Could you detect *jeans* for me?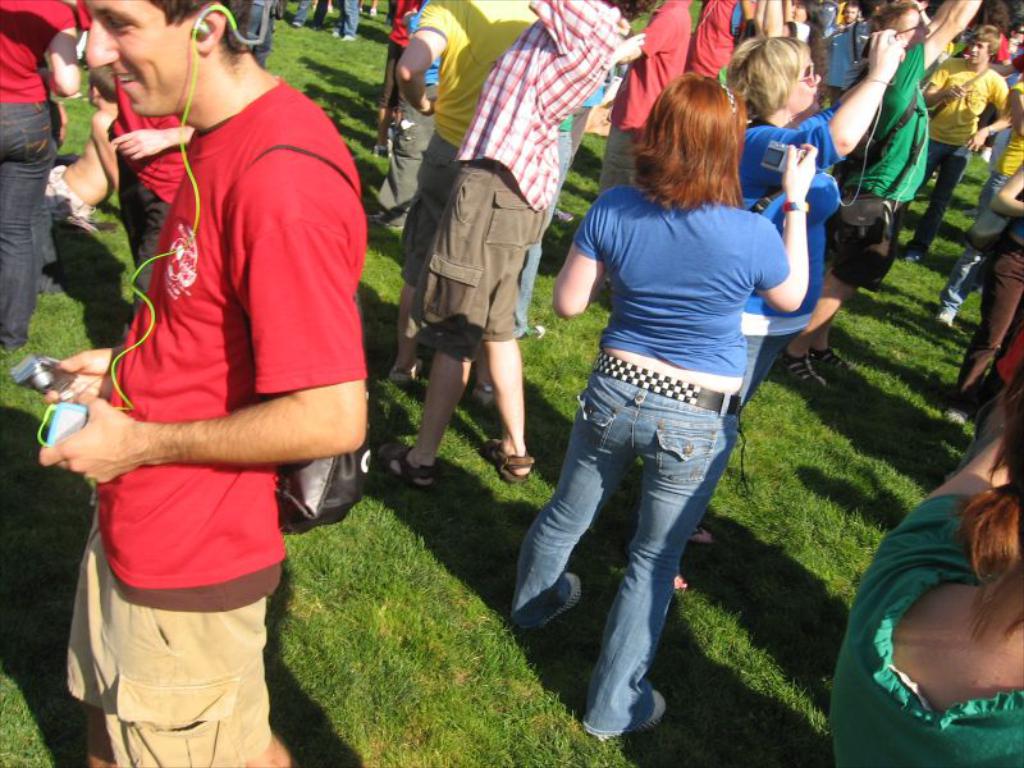
Detection result: (x1=0, y1=102, x2=55, y2=343).
